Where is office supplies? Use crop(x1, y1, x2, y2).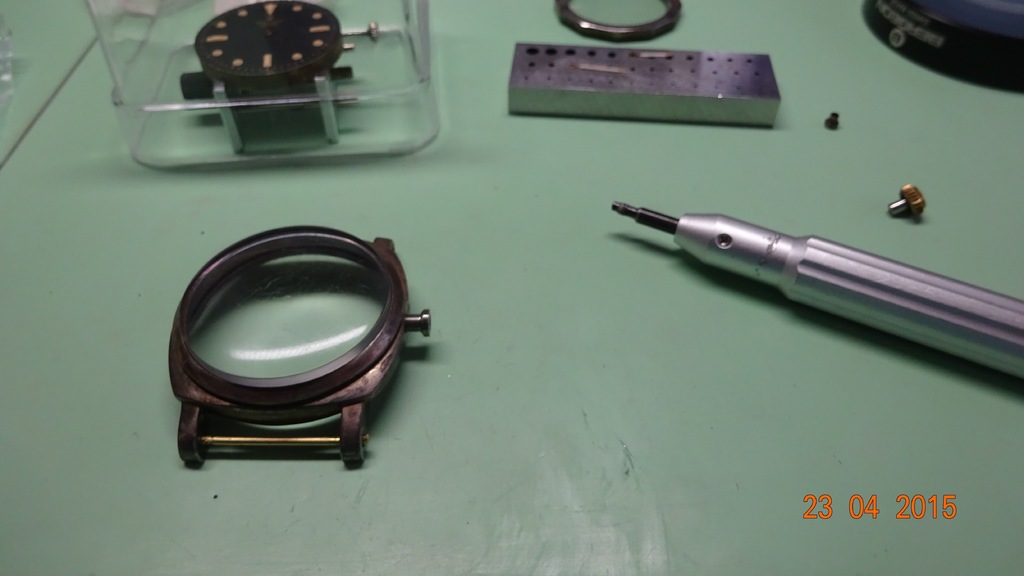
crop(548, 0, 687, 35).
